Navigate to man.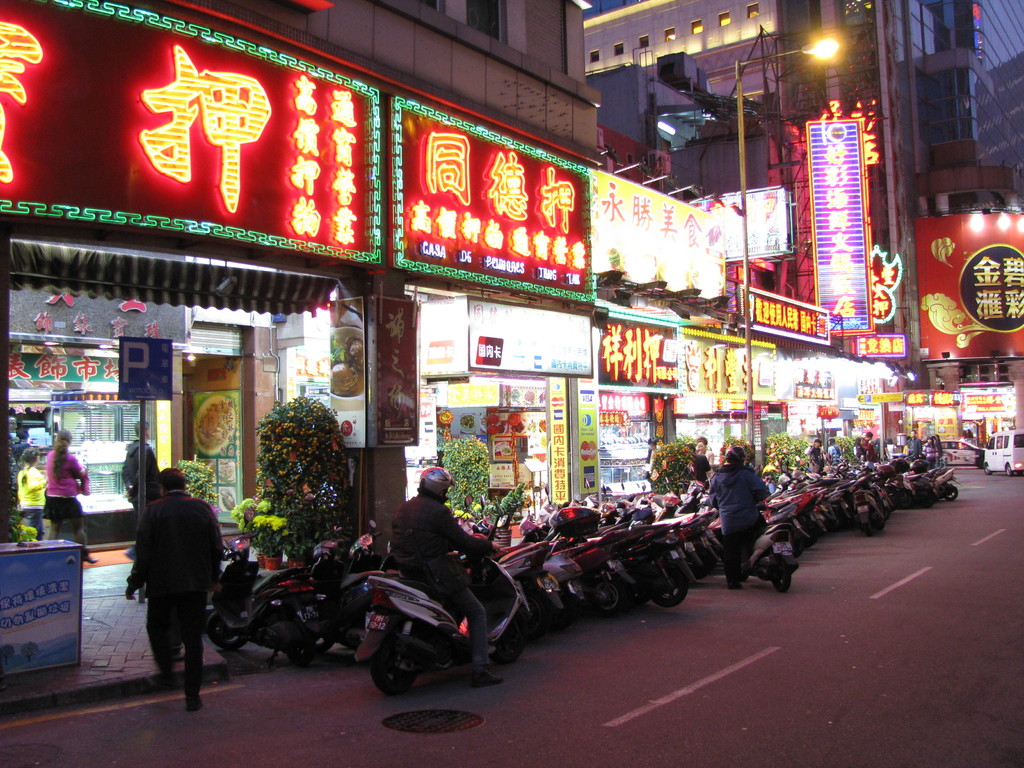
Navigation target: l=709, t=446, r=771, b=590.
